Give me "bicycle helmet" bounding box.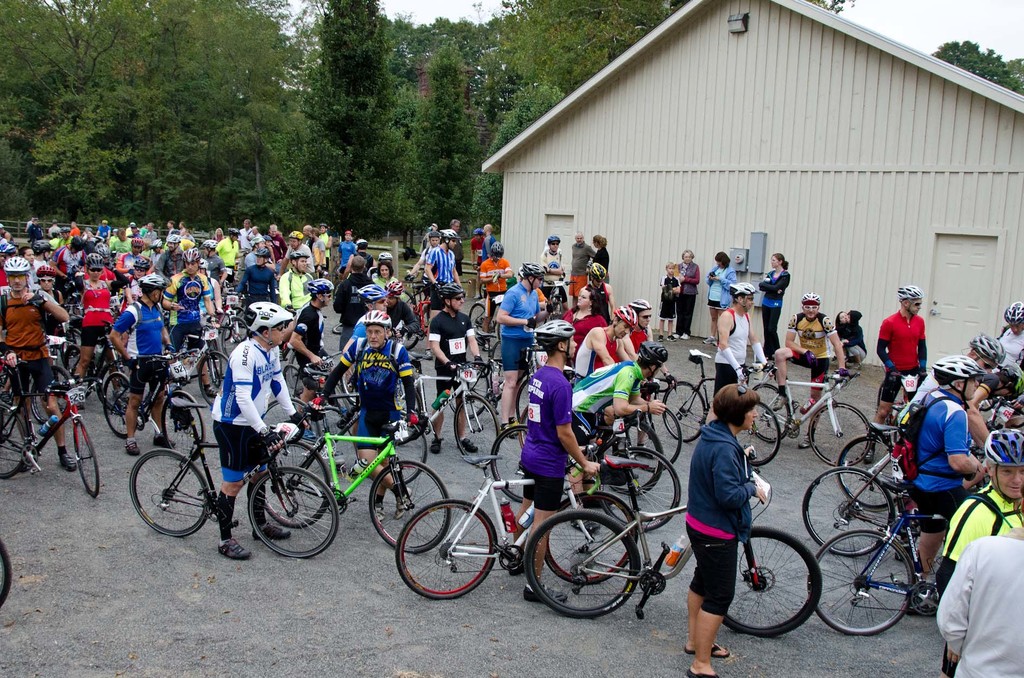
locate(252, 238, 264, 243).
